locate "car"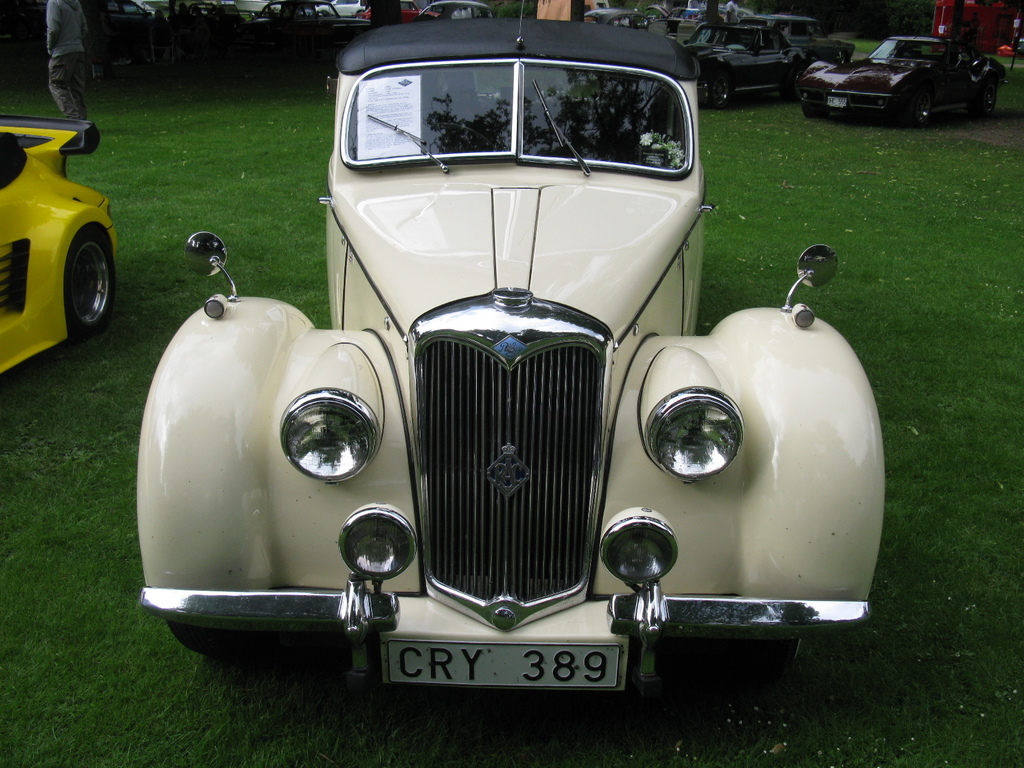
pyautogui.locateOnScreen(0, 108, 129, 378)
